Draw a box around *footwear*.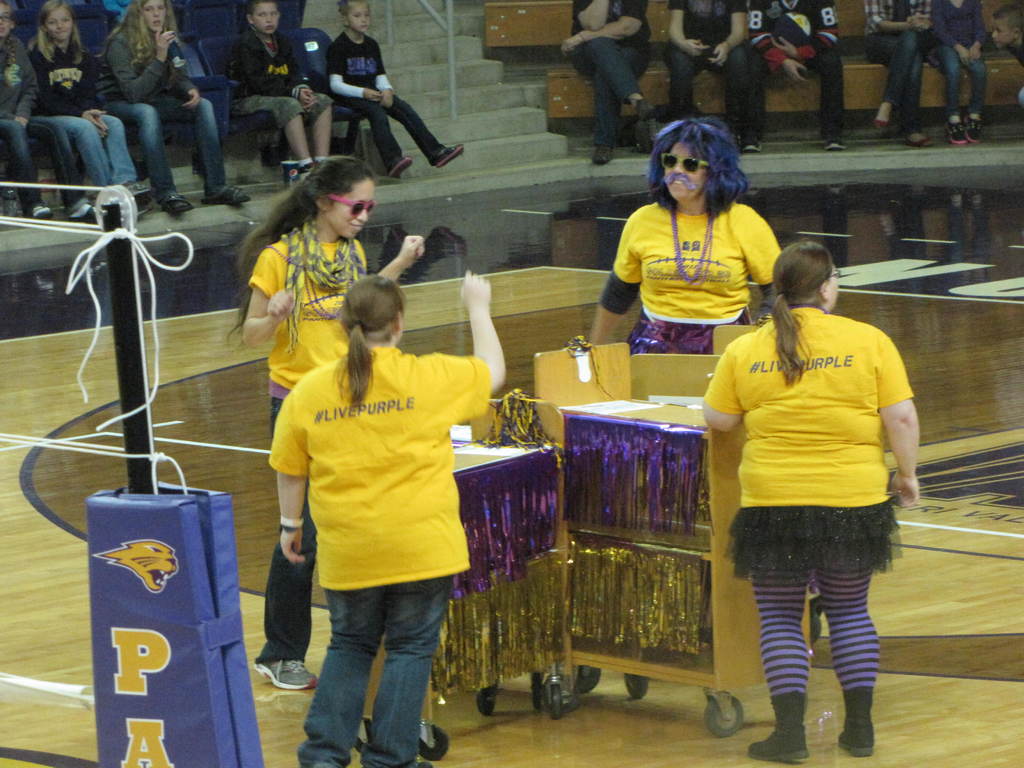
251 653 318 689.
